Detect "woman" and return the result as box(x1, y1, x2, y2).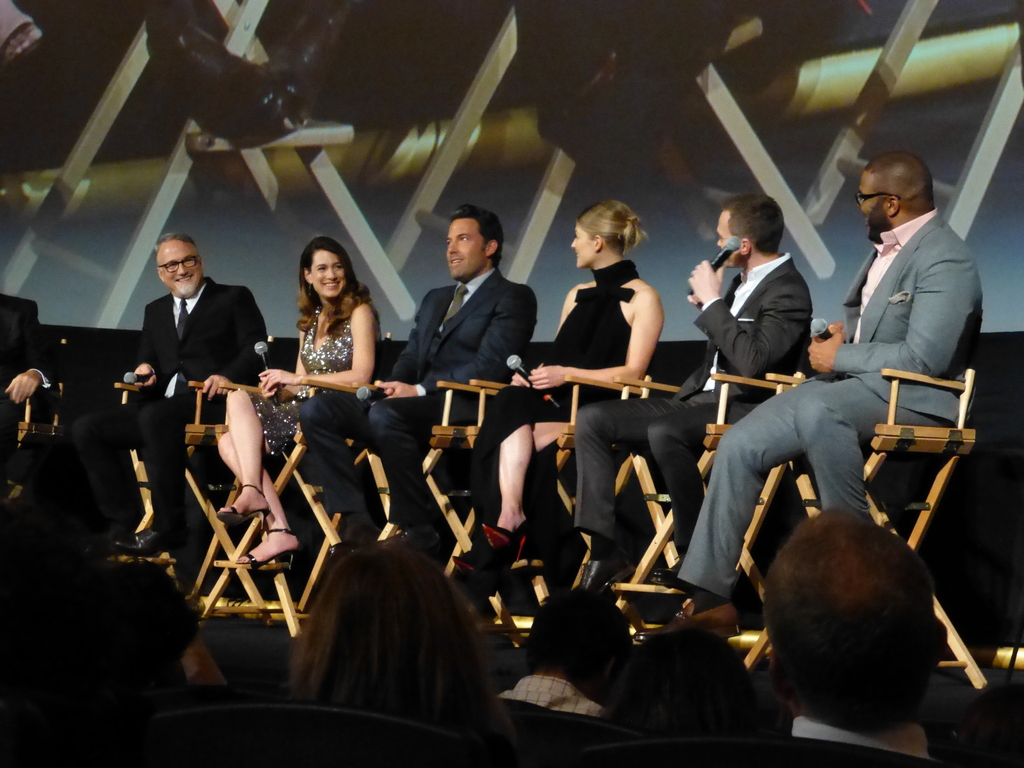
box(218, 240, 380, 572).
